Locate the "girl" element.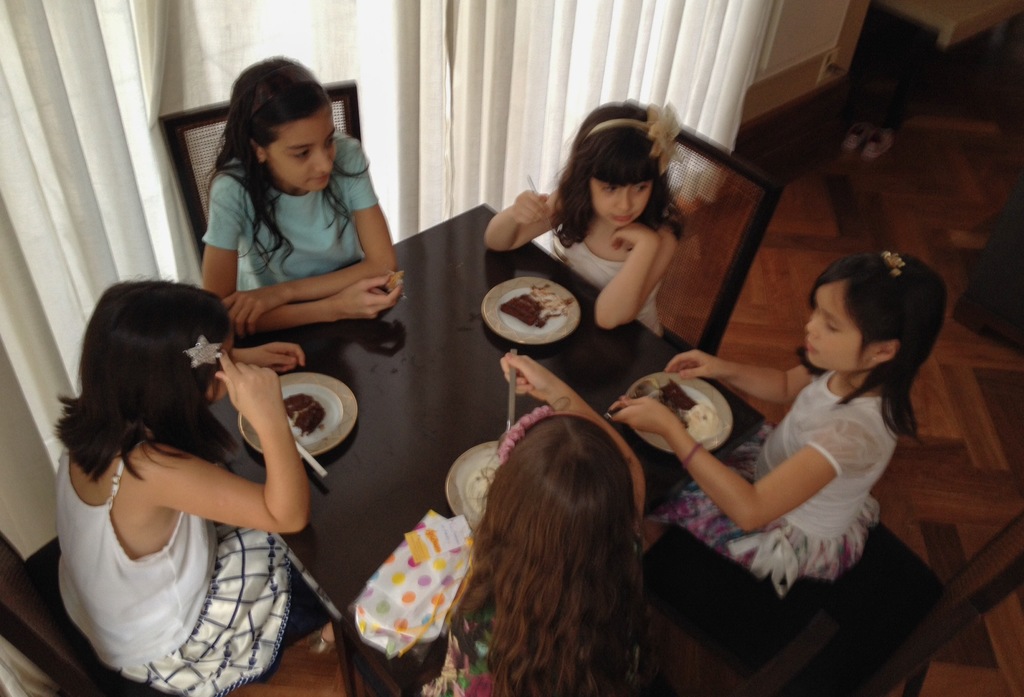
Element bbox: box(200, 49, 406, 318).
